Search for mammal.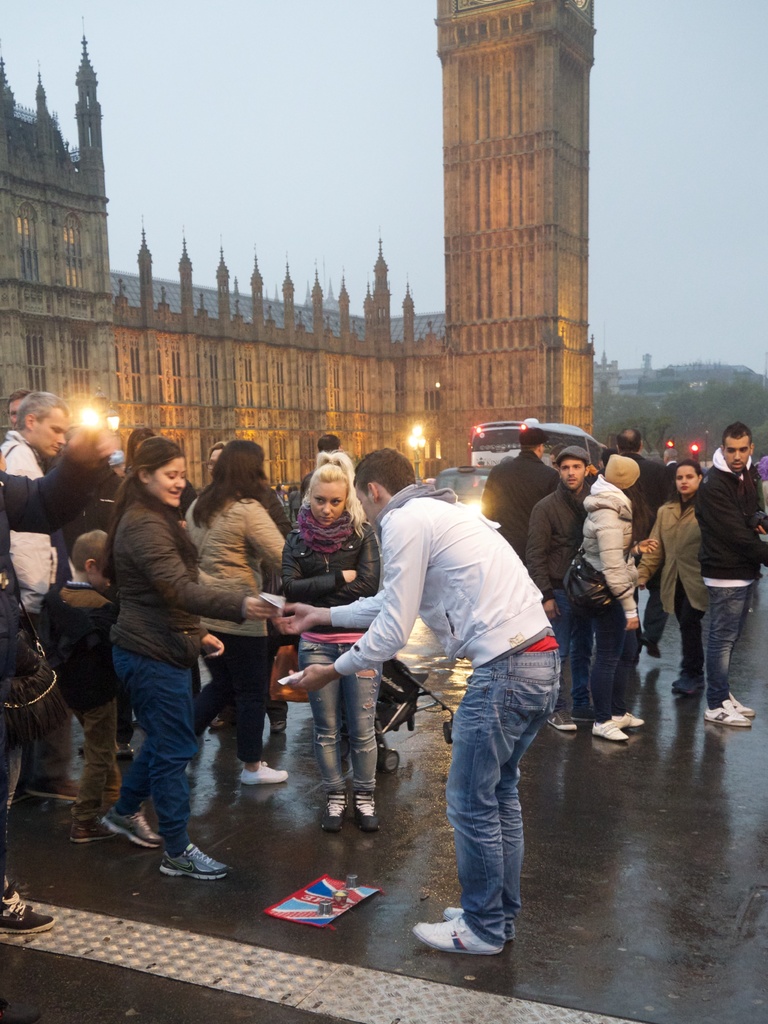
Found at (122,432,194,527).
